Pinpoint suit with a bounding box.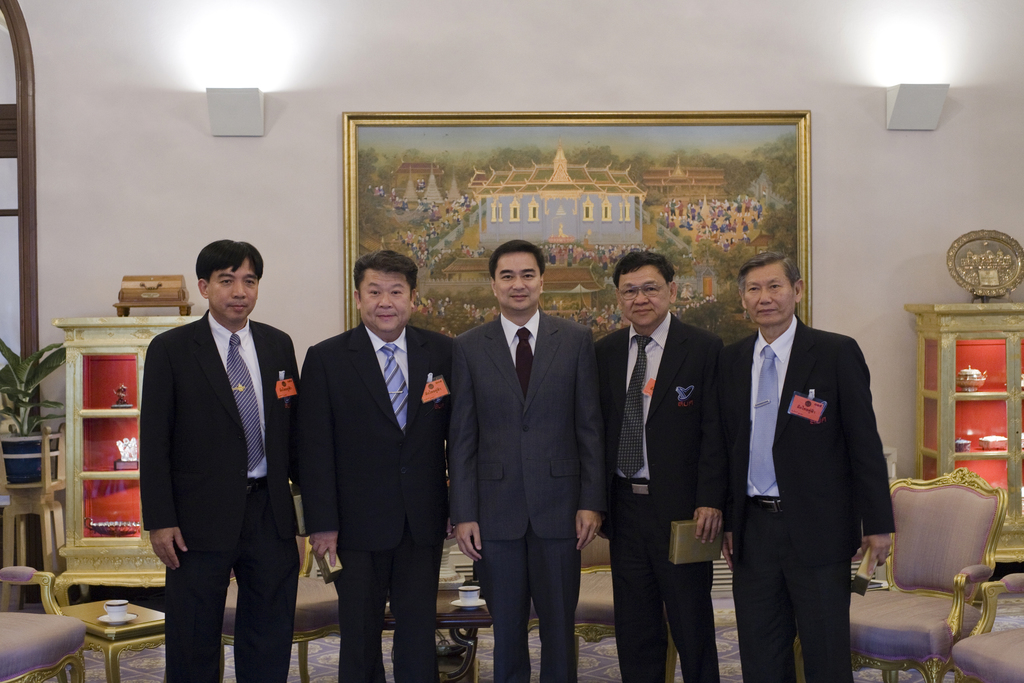
458, 306, 602, 682.
